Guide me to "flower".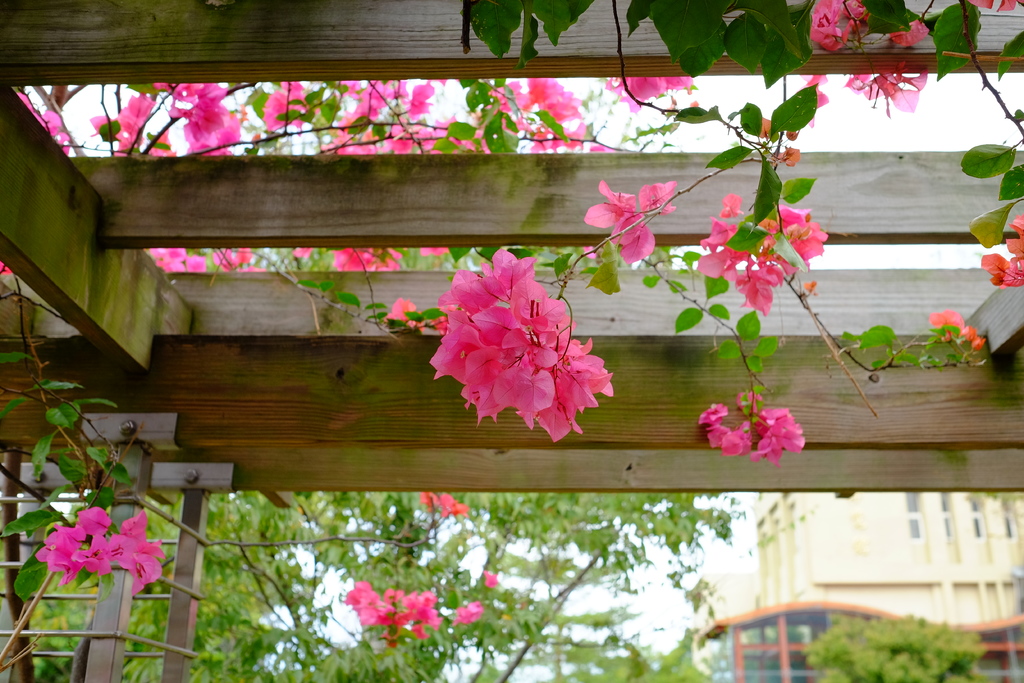
Guidance: x1=13 y1=92 x2=72 y2=153.
